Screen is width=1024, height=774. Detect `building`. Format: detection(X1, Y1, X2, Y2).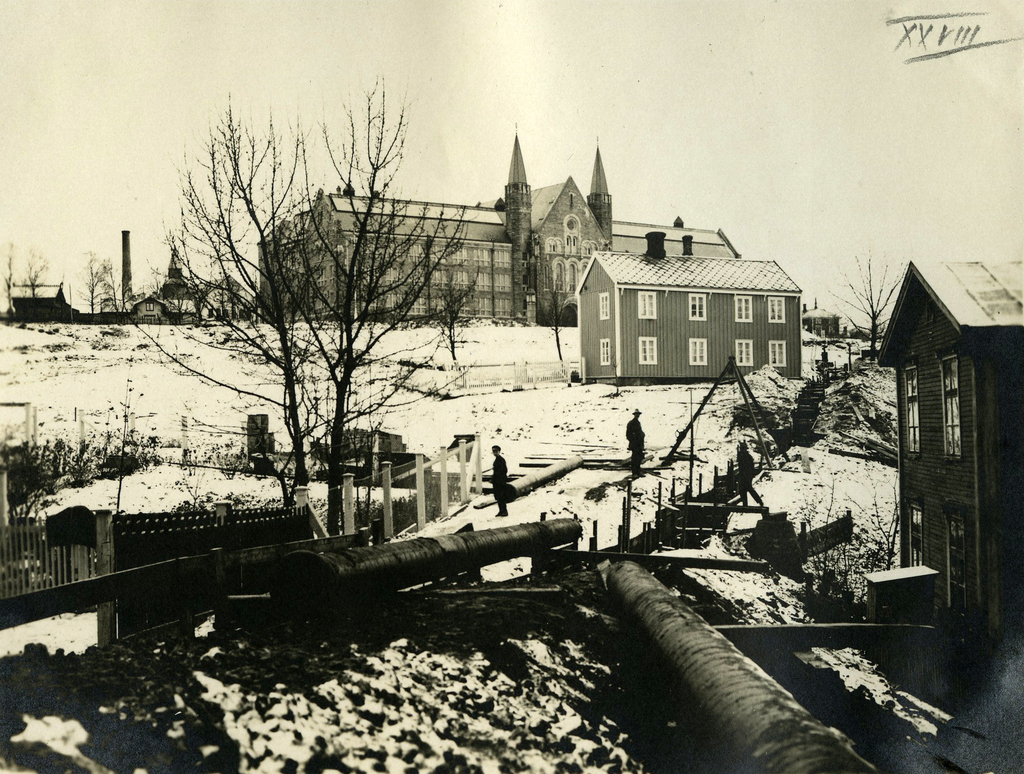
detection(258, 131, 738, 326).
